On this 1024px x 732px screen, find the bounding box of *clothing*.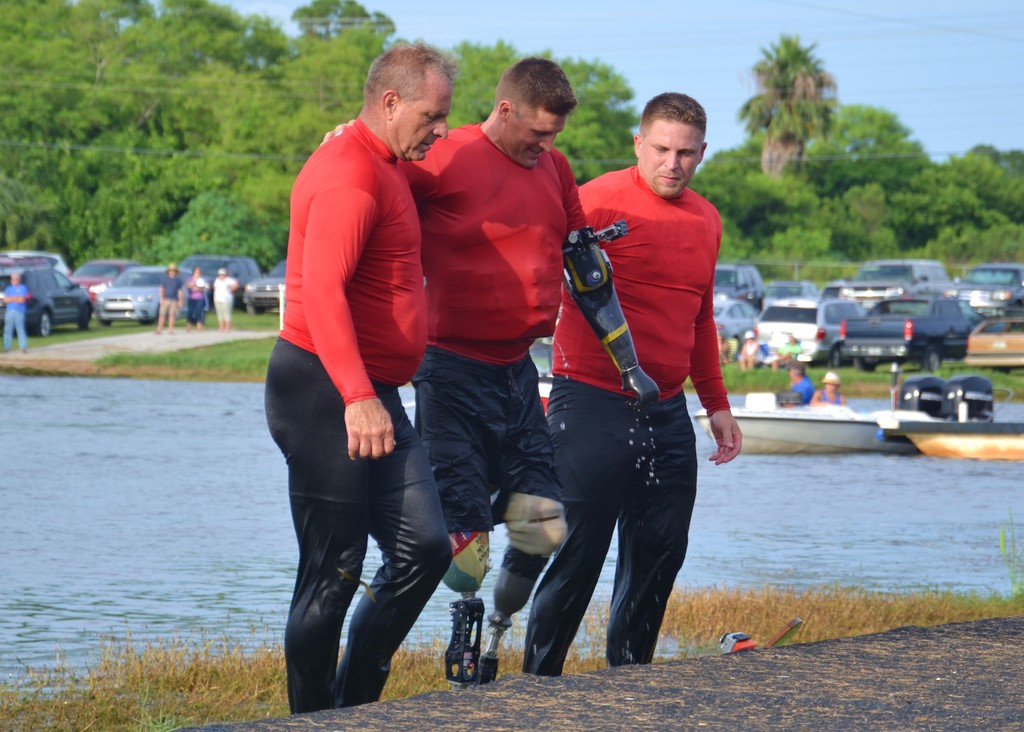
Bounding box: rect(772, 336, 803, 362).
